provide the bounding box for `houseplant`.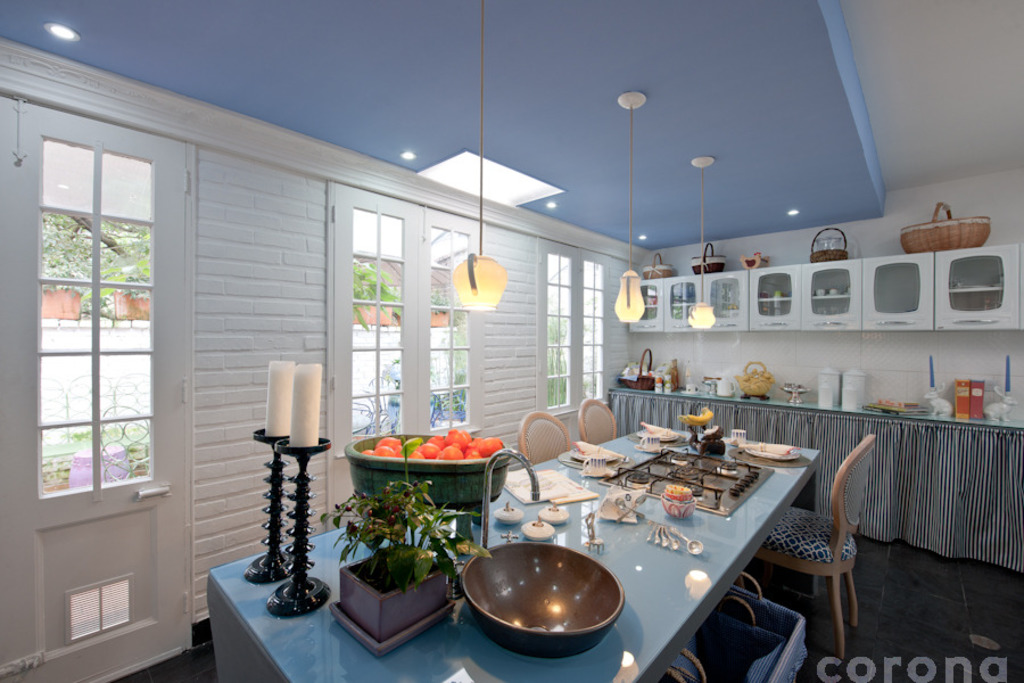
crop(331, 452, 480, 637).
